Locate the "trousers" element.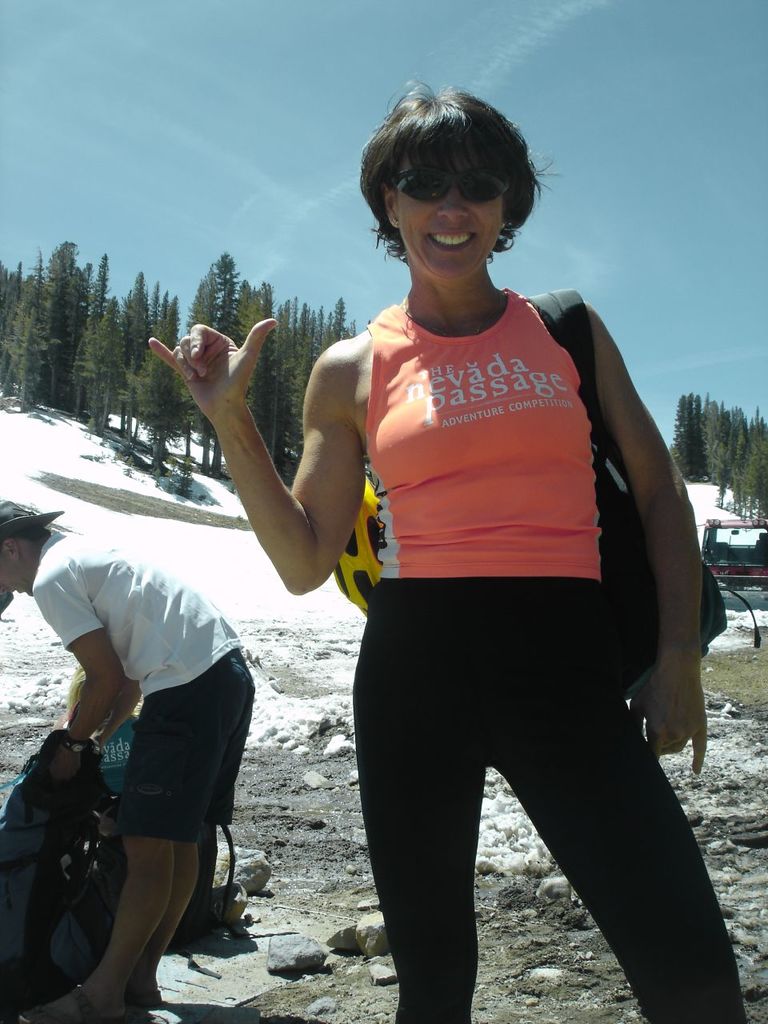
Element bbox: detection(349, 576, 753, 1019).
